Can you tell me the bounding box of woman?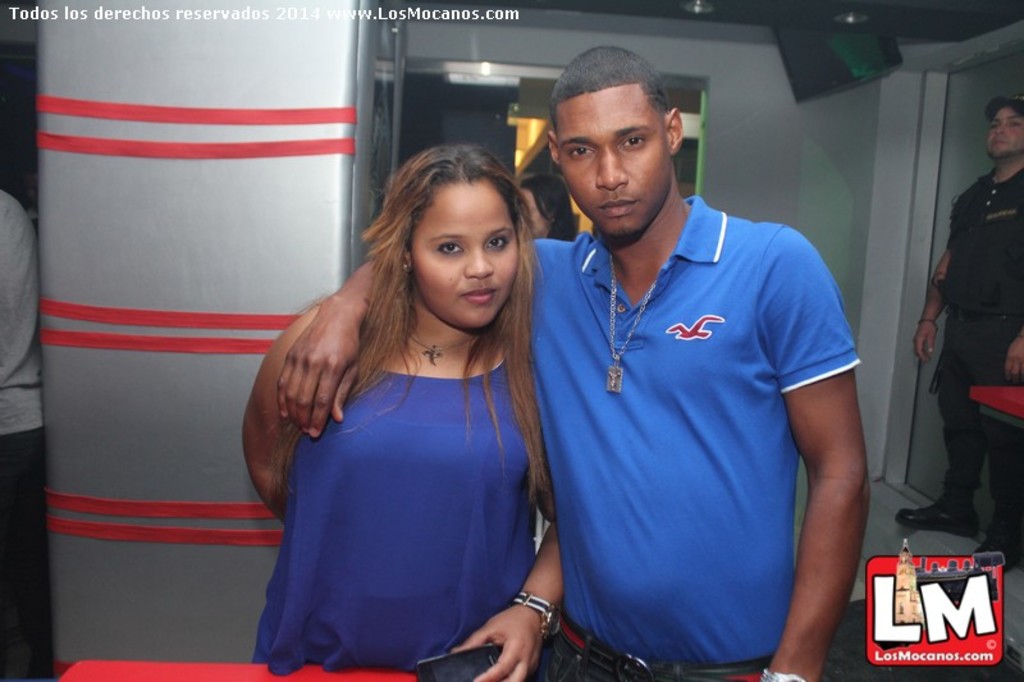
(left=246, top=139, right=554, bottom=678).
